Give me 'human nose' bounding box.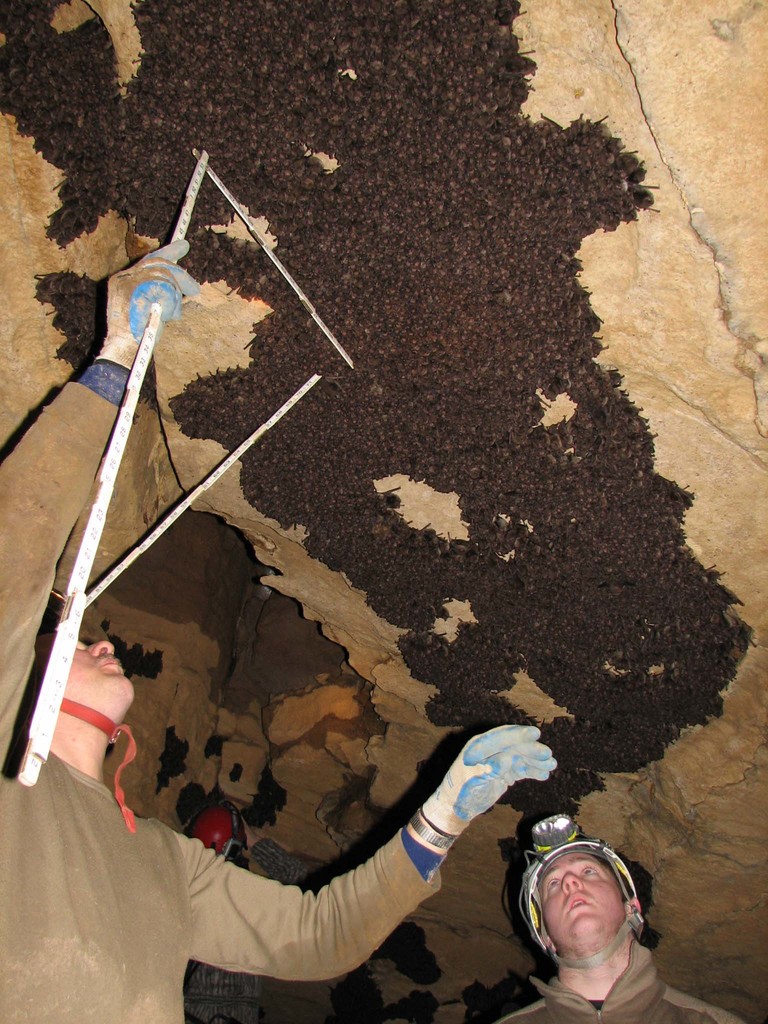
bbox=[562, 868, 584, 893].
